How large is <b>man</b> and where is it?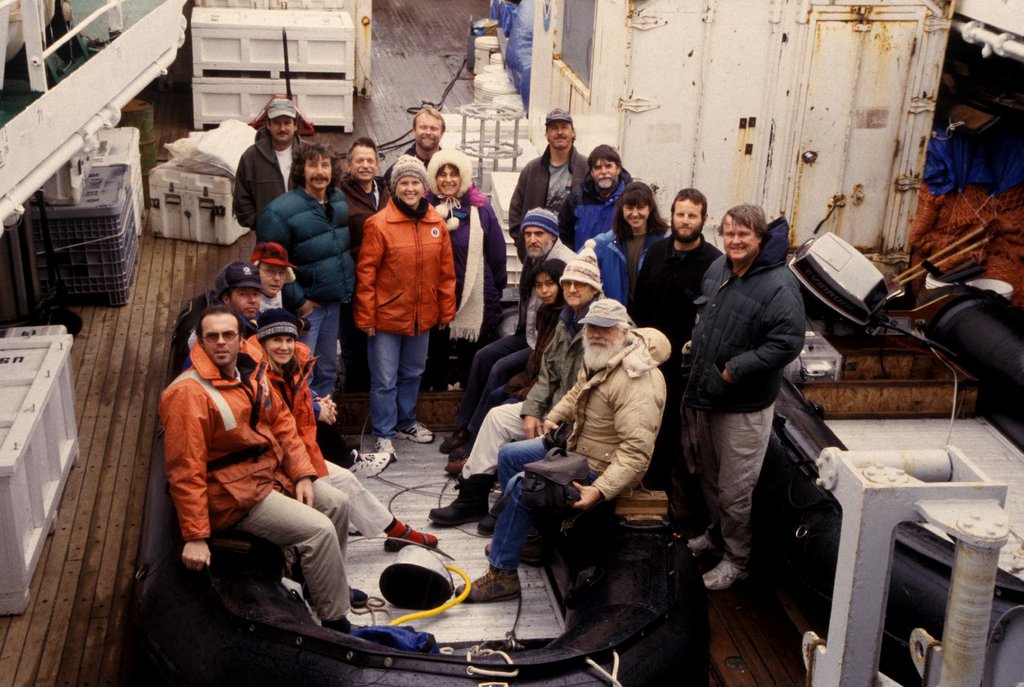
Bounding box: <bbox>233, 94, 317, 240</bbox>.
